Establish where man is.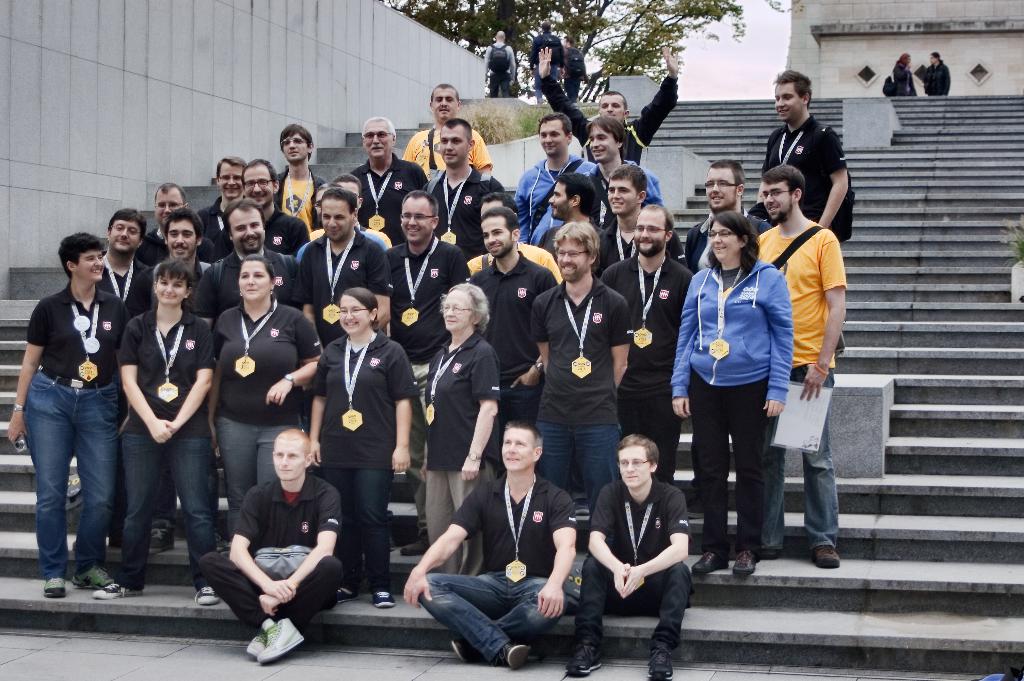
Established at locate(513, 115, 594, 253).
